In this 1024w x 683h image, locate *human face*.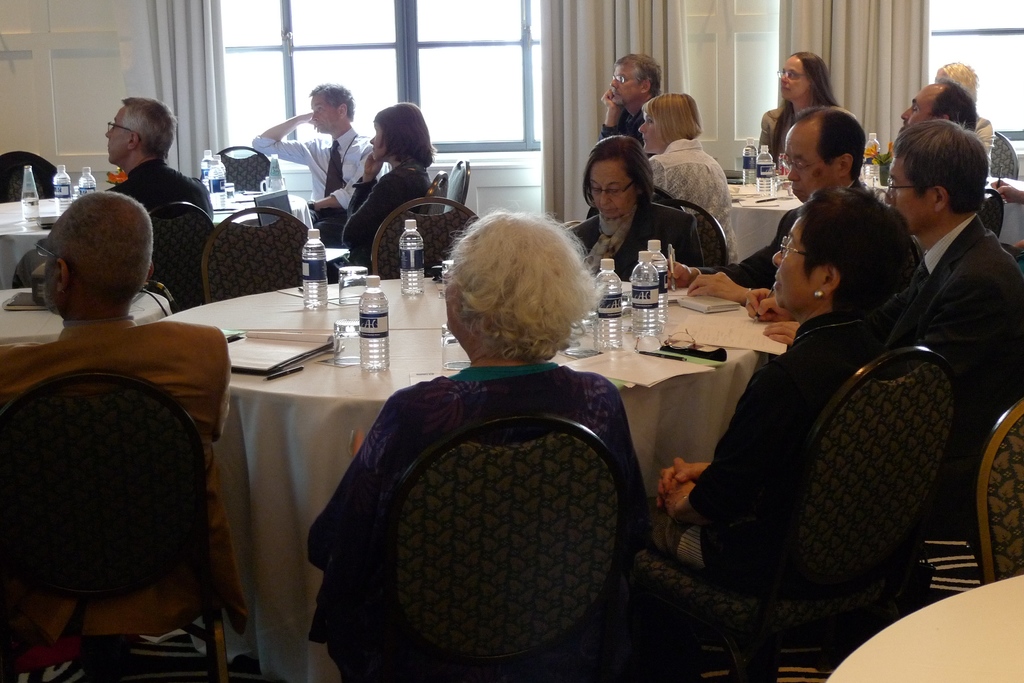
Bounding box: detection(610, 61, 643, 105).
